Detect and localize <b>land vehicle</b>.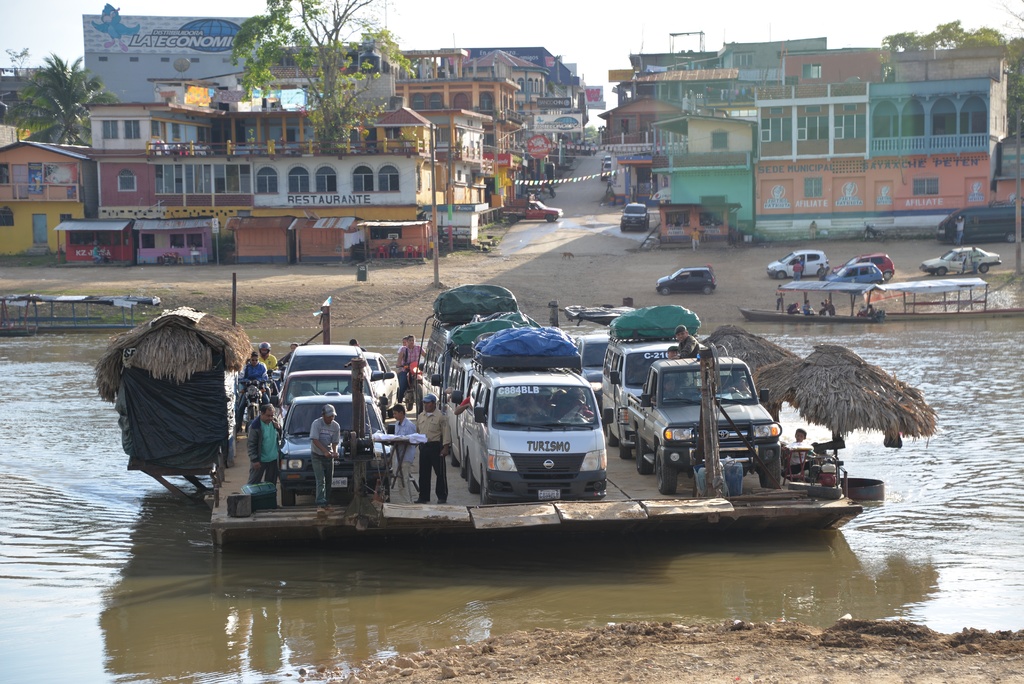
Localized at <bbox>280, 341, 371, 394</bbox>.
